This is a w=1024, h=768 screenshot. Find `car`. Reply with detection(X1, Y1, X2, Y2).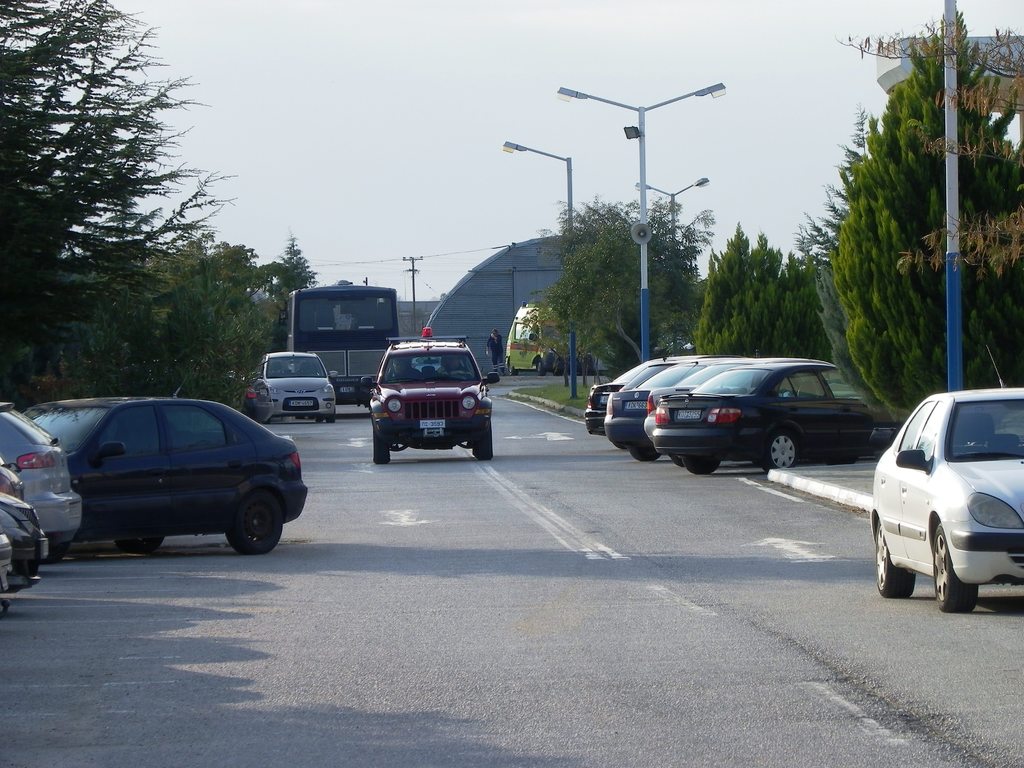
detection(605, 359, 765, 463).
